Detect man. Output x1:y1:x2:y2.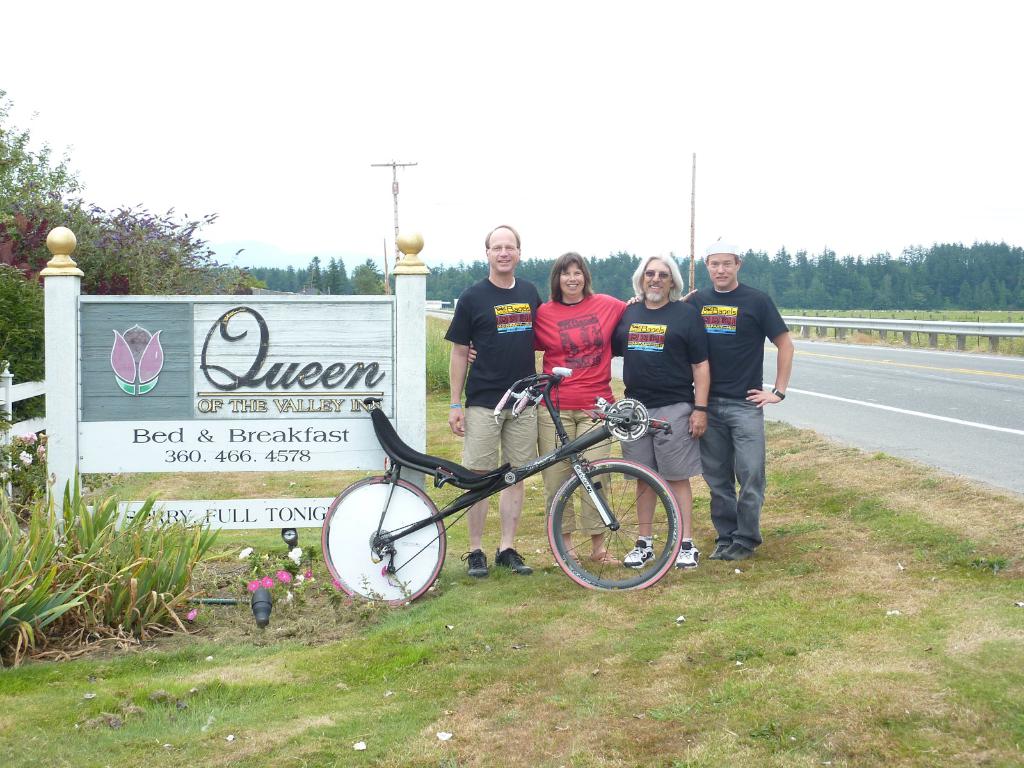
675:248:796:564.
